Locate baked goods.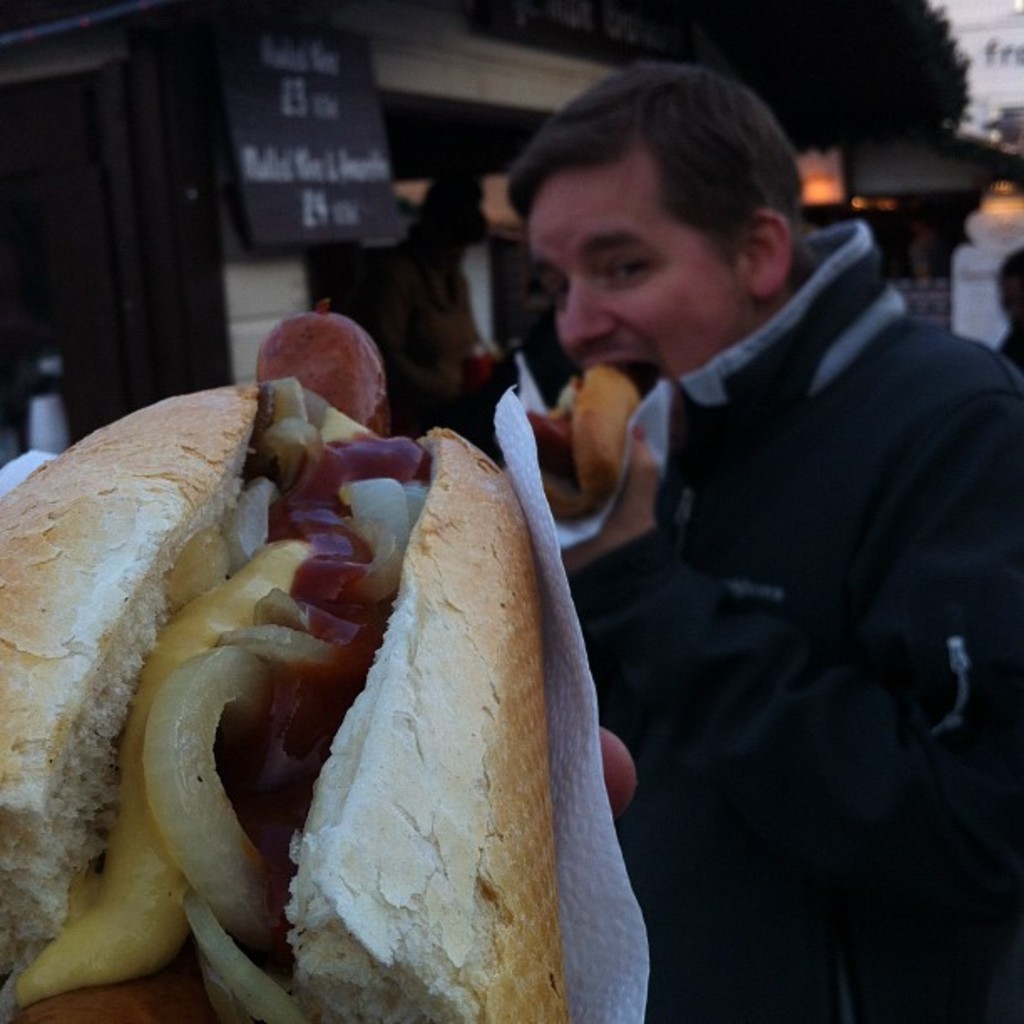
Bounding box: (522,360,644,529).
